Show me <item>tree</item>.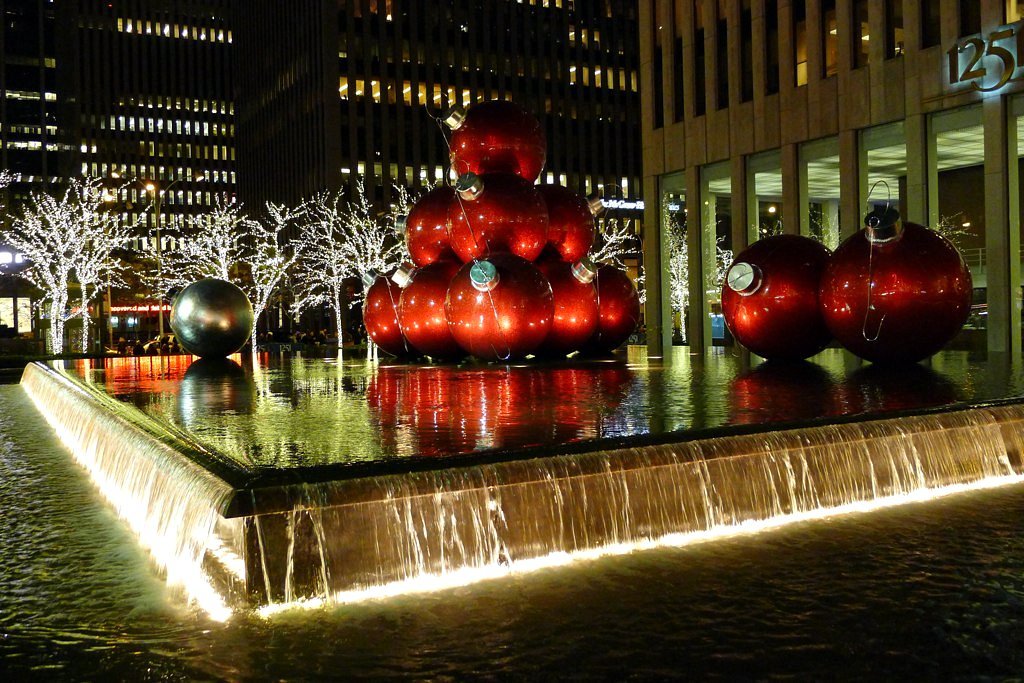
<item>tree</item> is here: {"left": 127, "top": 193, "right": 259, "bottom": 317}.
